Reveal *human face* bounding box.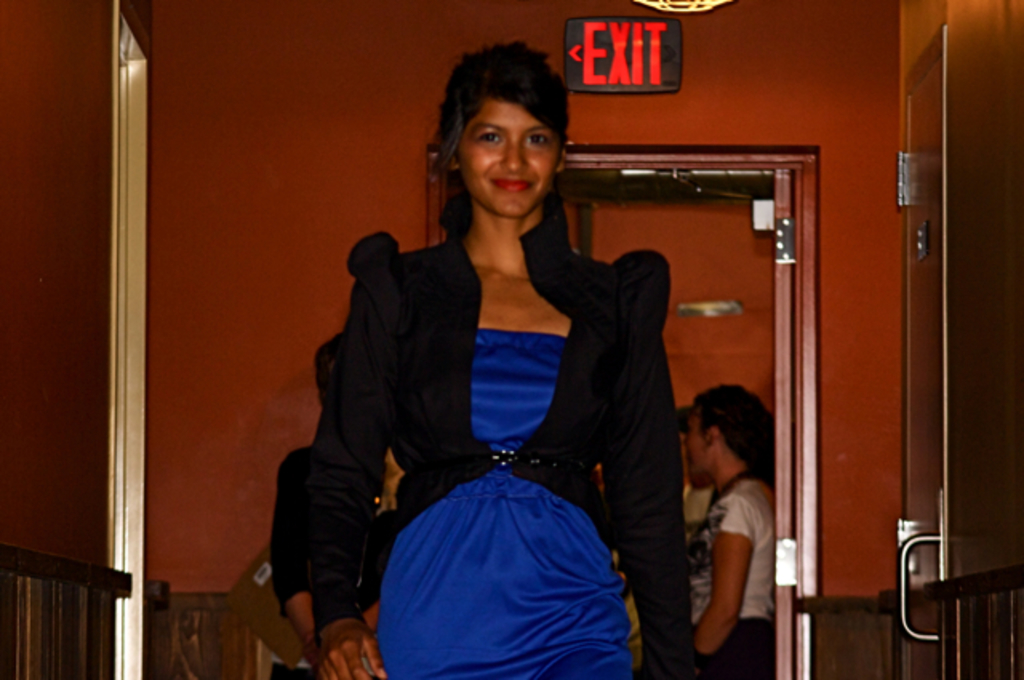
Revealed: locate(683, 402, 718, 483).
